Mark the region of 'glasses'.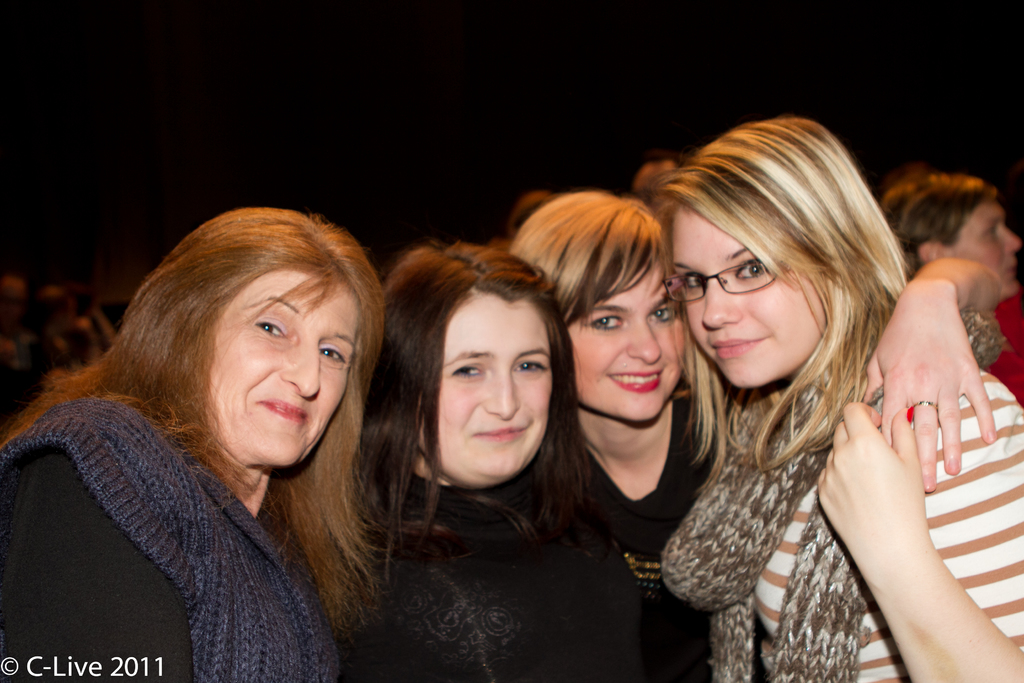
Region: bbox(678, 253, 818, 302).
